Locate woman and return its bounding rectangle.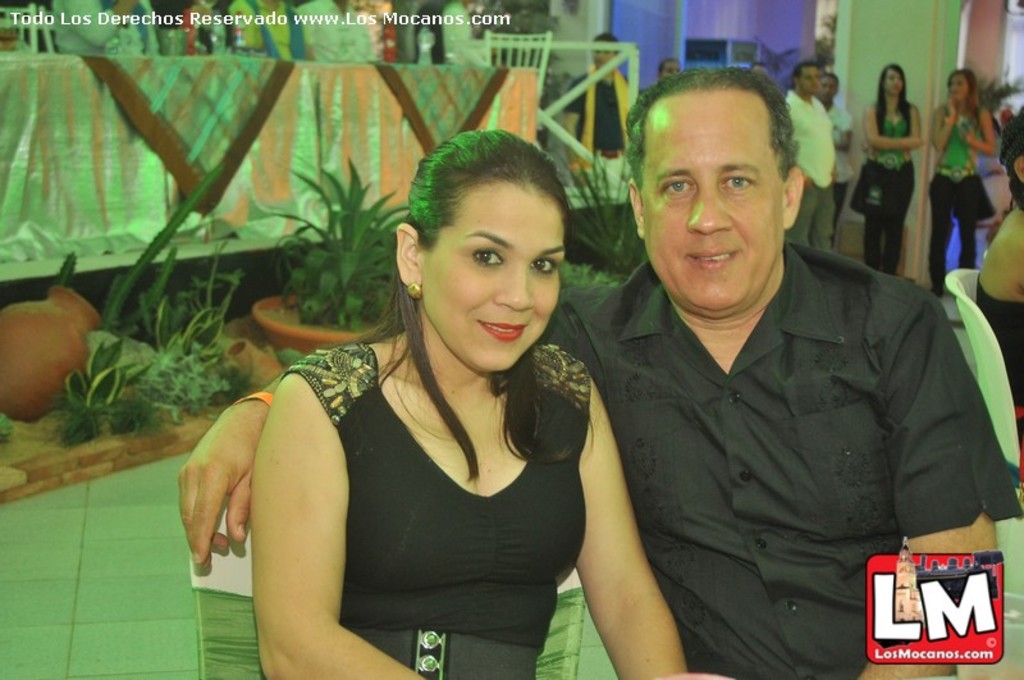
rect(928, 72, 996, 295).
